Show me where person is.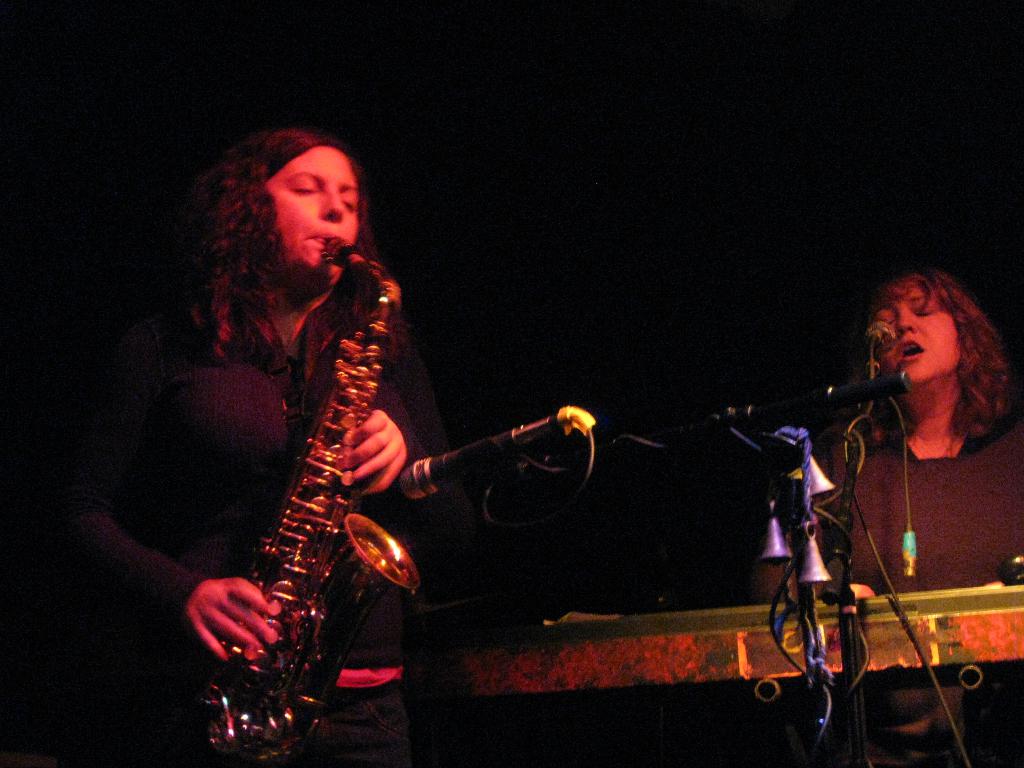
person is at (left=788, top=228, right=1012, bottom=716).
